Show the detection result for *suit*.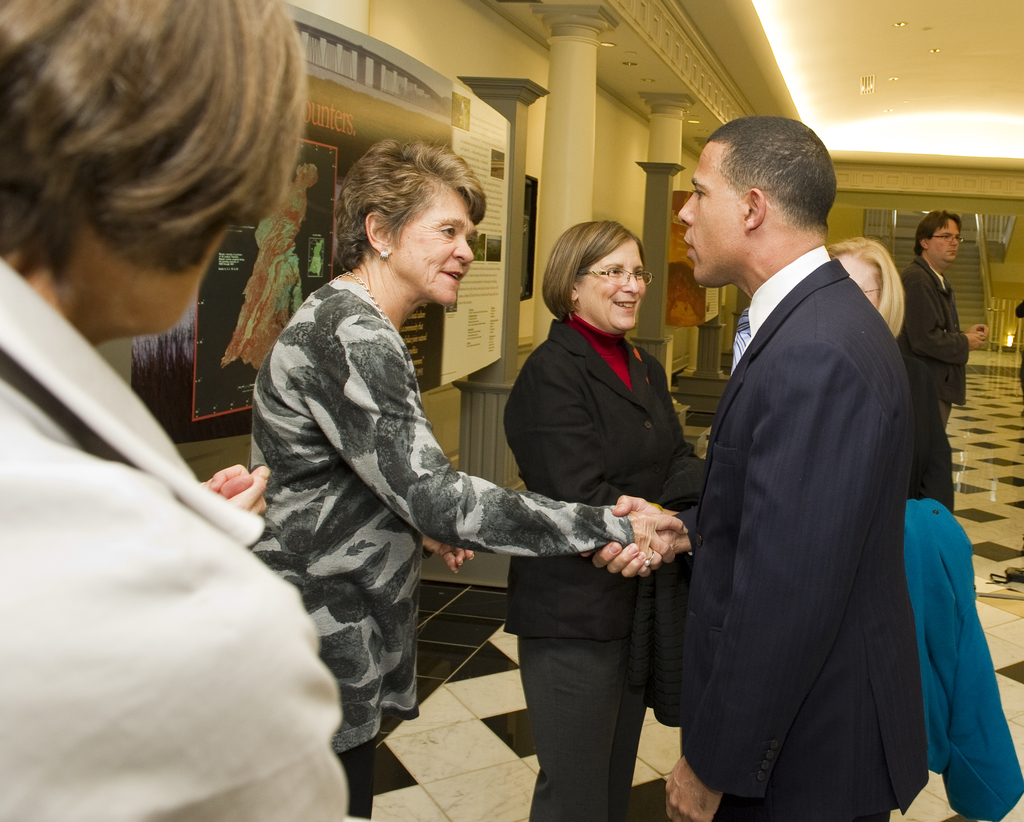
l=501, t=310, r=702, b=821.
